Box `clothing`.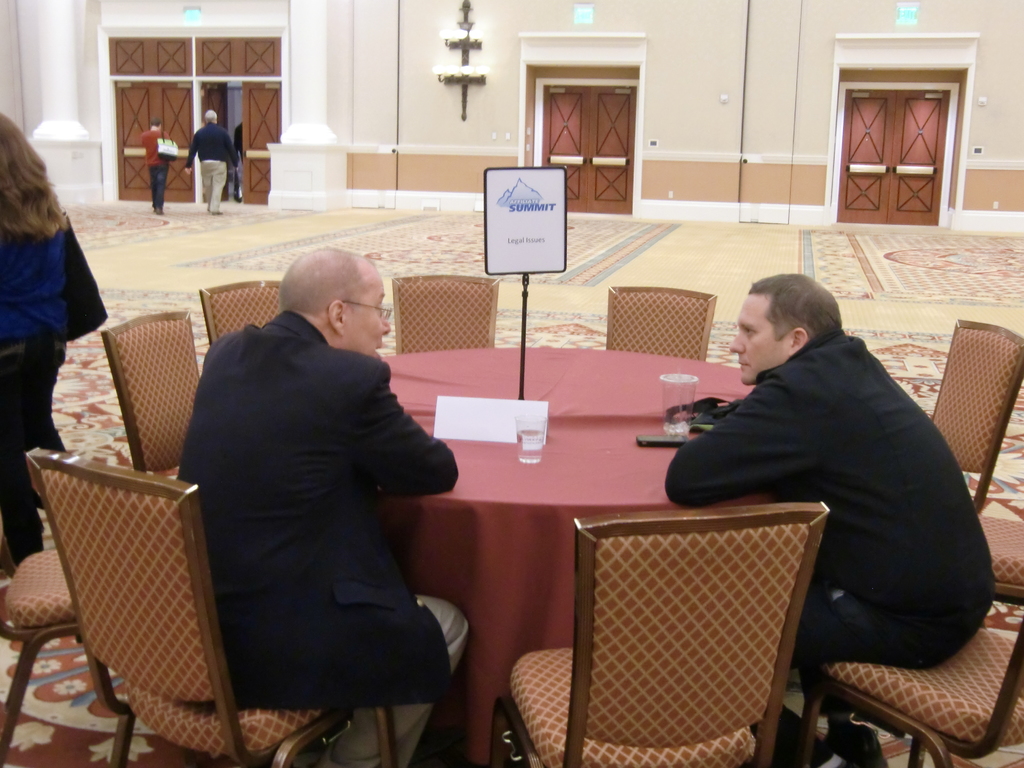
[left=662, top=329, right=1004, bottom=718].
